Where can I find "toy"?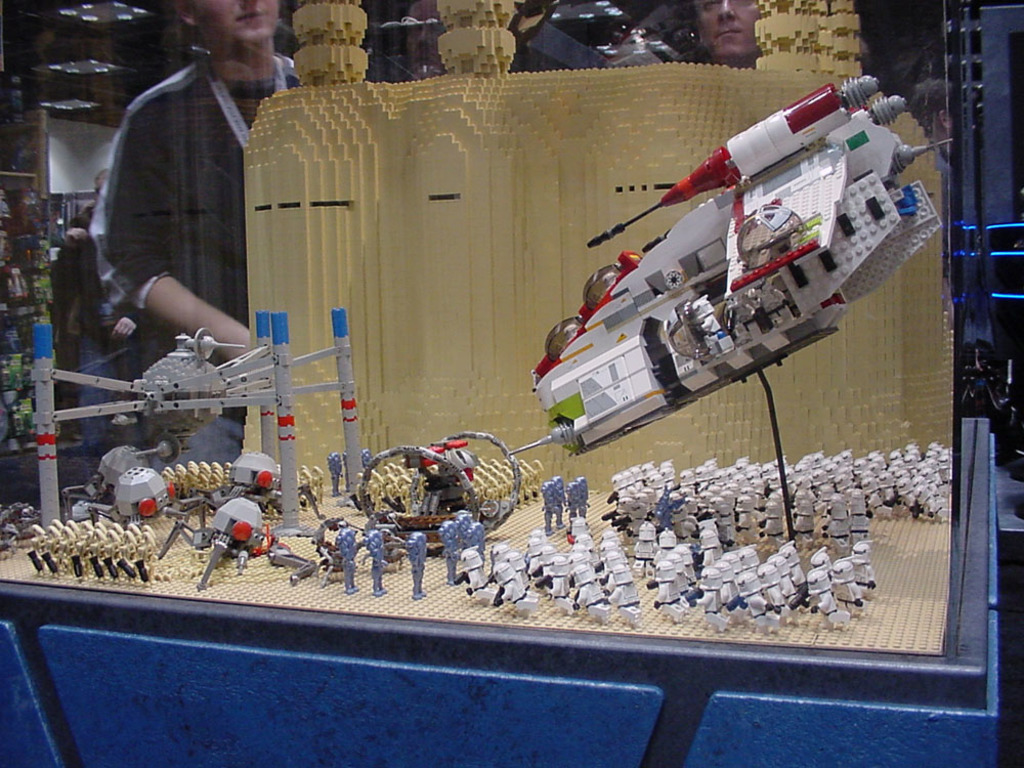
You can find it at <bbox>193, 489, 270, 585</bbox>.
